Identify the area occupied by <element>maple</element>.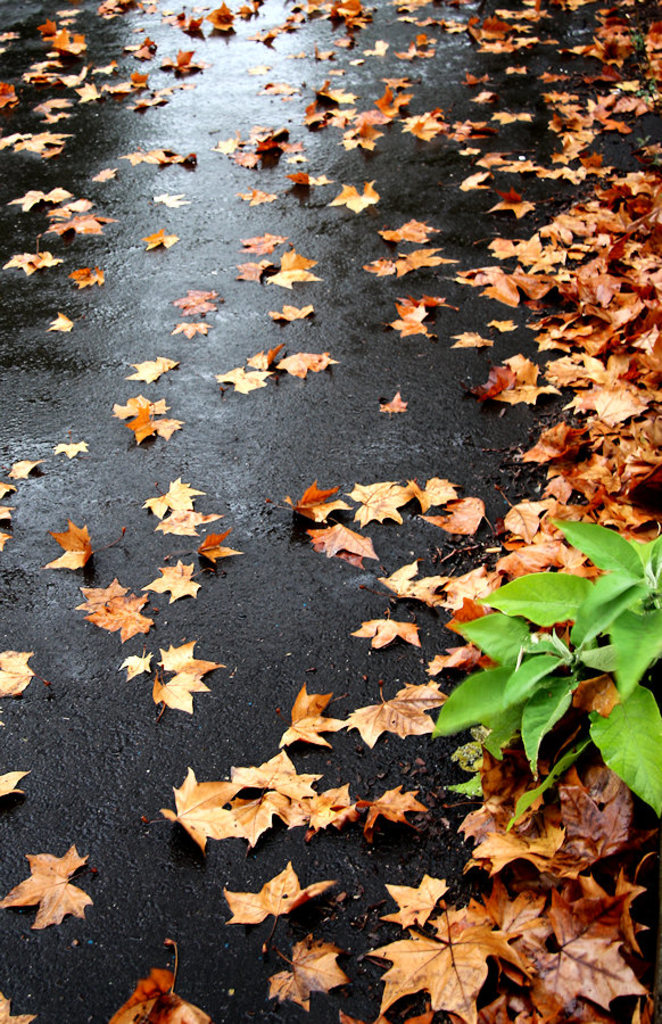
Area: box(273, 305, 318, 327).
